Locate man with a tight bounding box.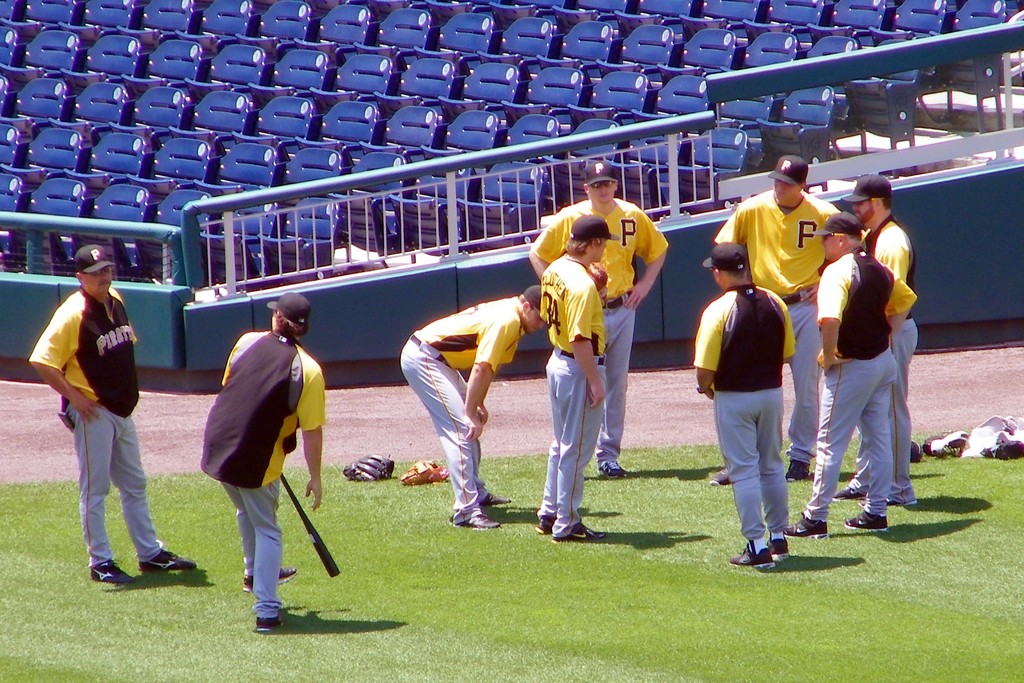
pyautogui.locateOnScreen(831, 172, 920, 501).
